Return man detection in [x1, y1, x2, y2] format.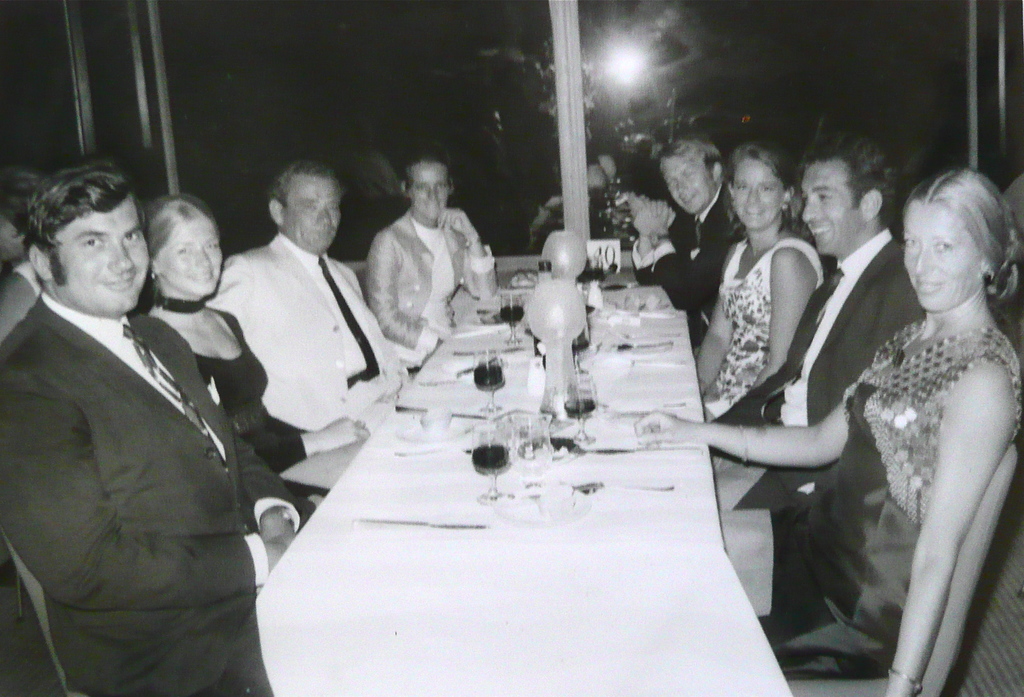
[711, 138, 920, 644].
